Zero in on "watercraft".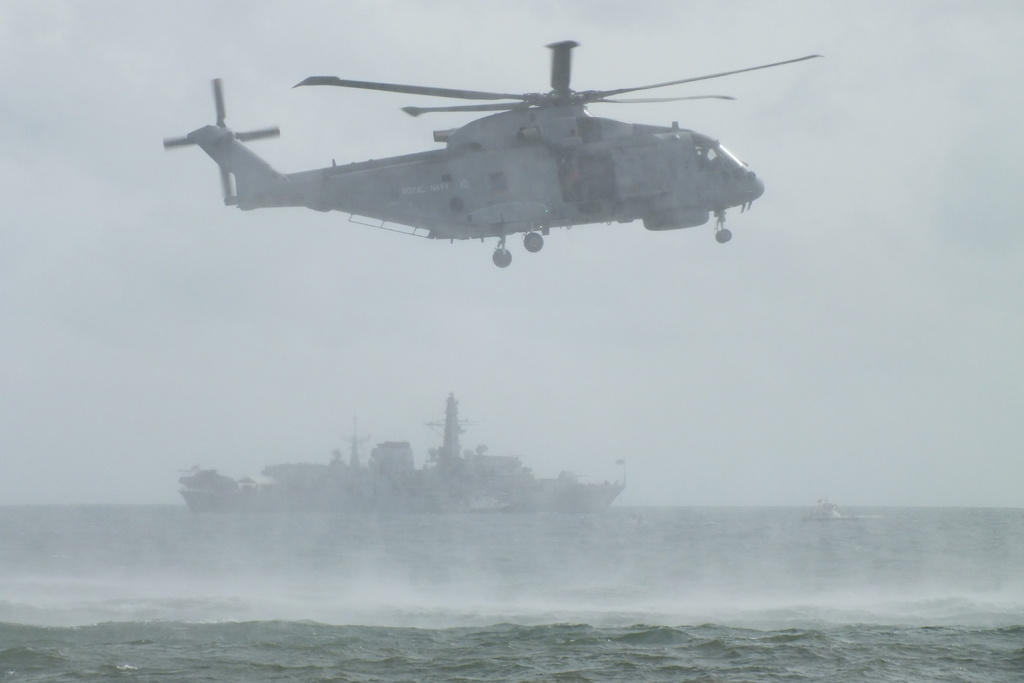
Zeroed in: region(190, 394, 611, 514).
